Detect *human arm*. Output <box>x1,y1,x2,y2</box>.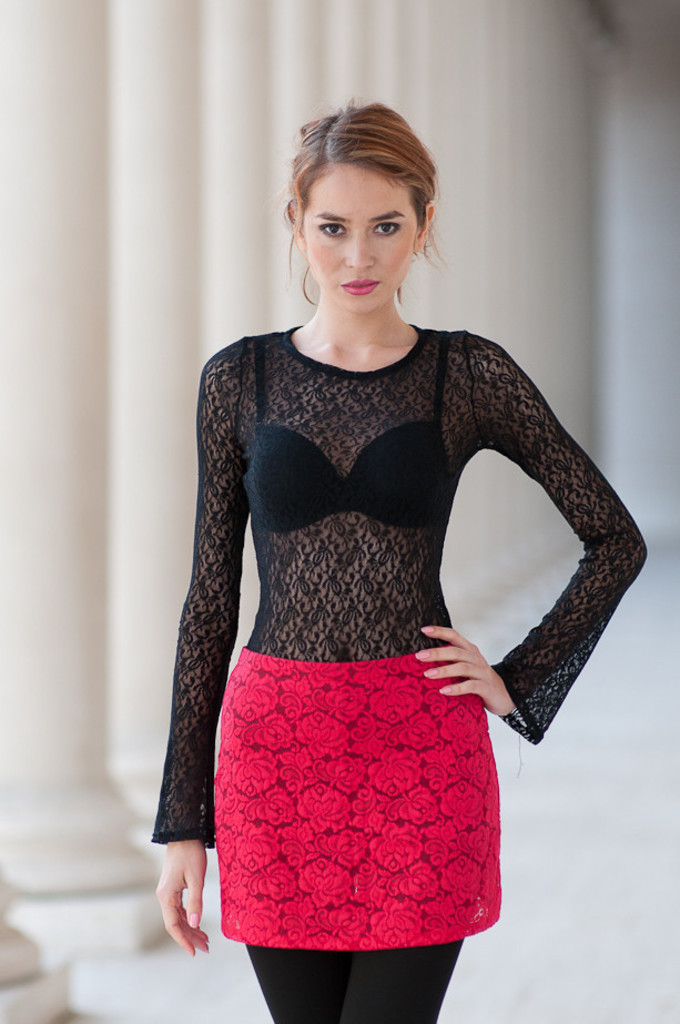
<box>148,323,274,967</box>.
